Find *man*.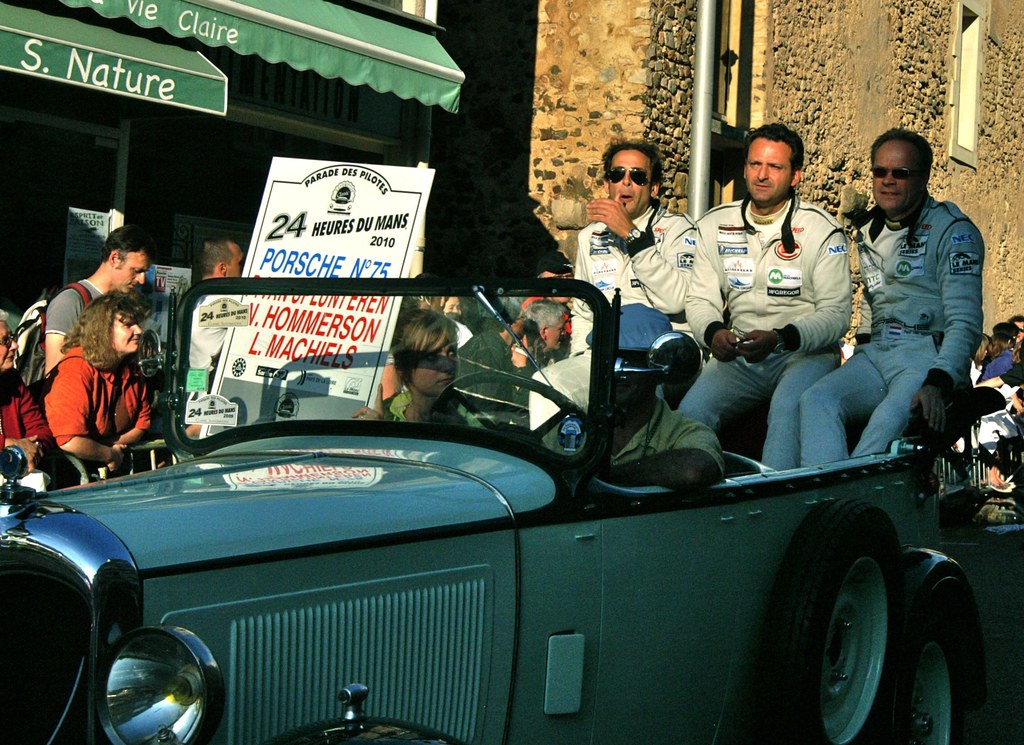
[804, 126, 986, 484].
